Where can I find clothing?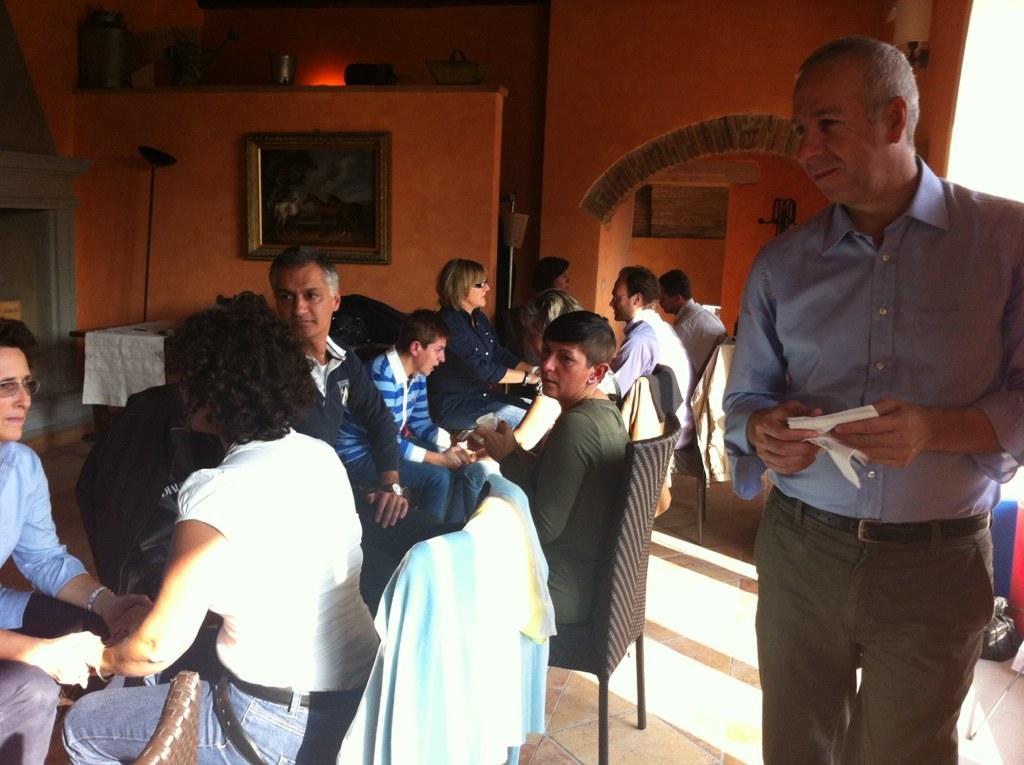
You can find it at (x1=483, y1=387, x2=628, y2=639).
